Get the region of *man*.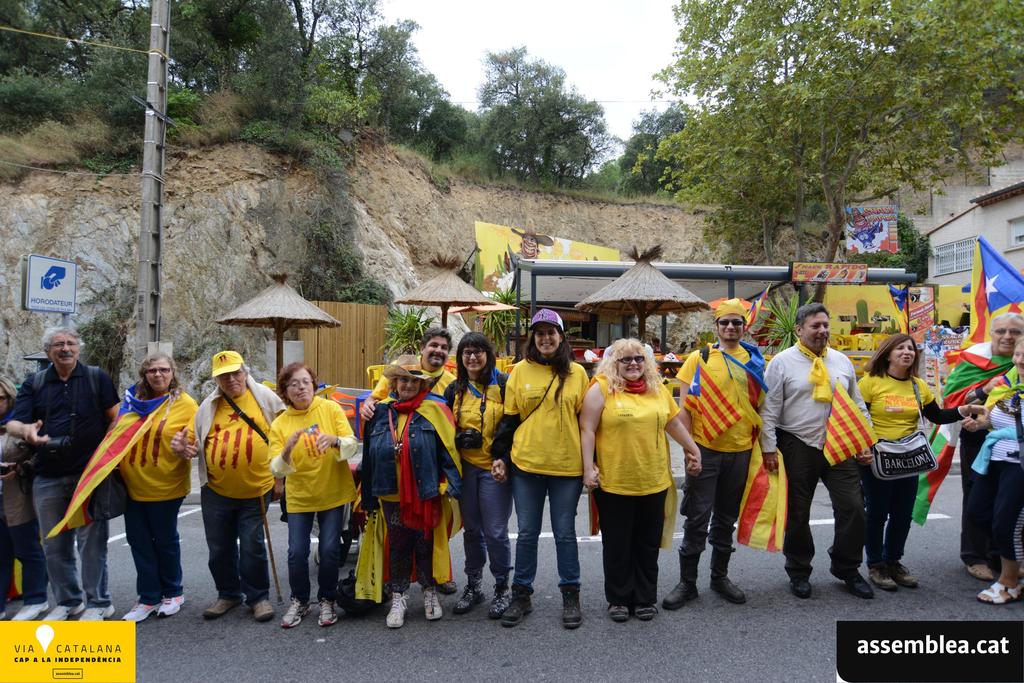
x1=759 y1=297 x2=876 y2=601.
